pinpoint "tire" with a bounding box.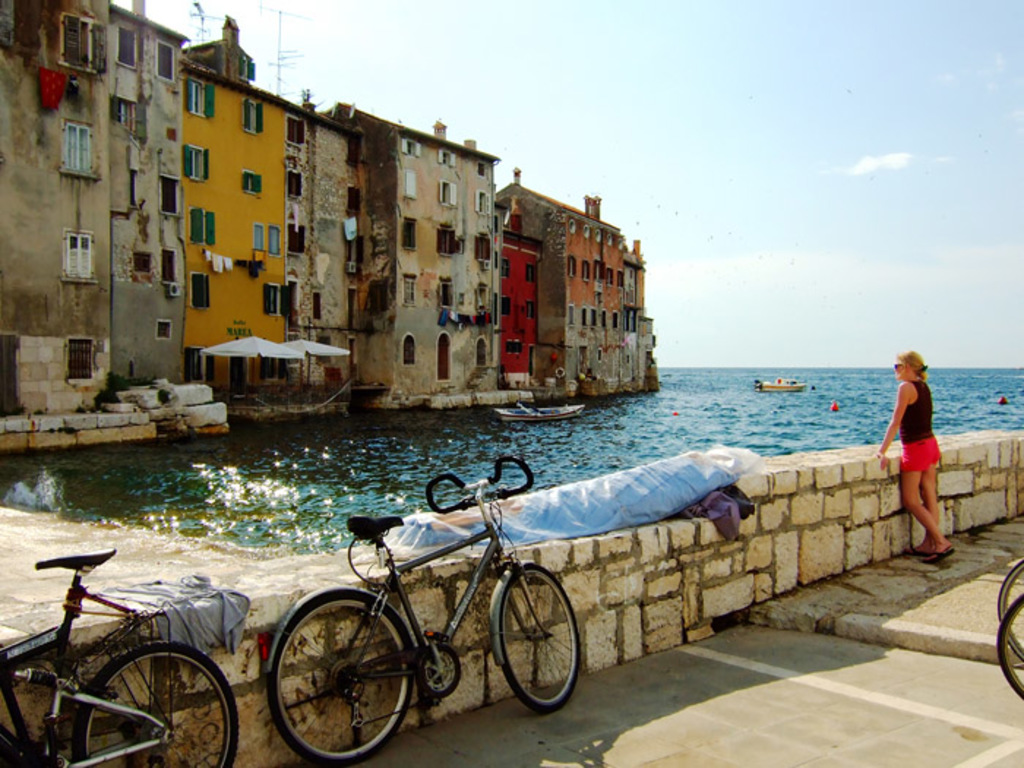
bbox(0, 733, 29, 767).
